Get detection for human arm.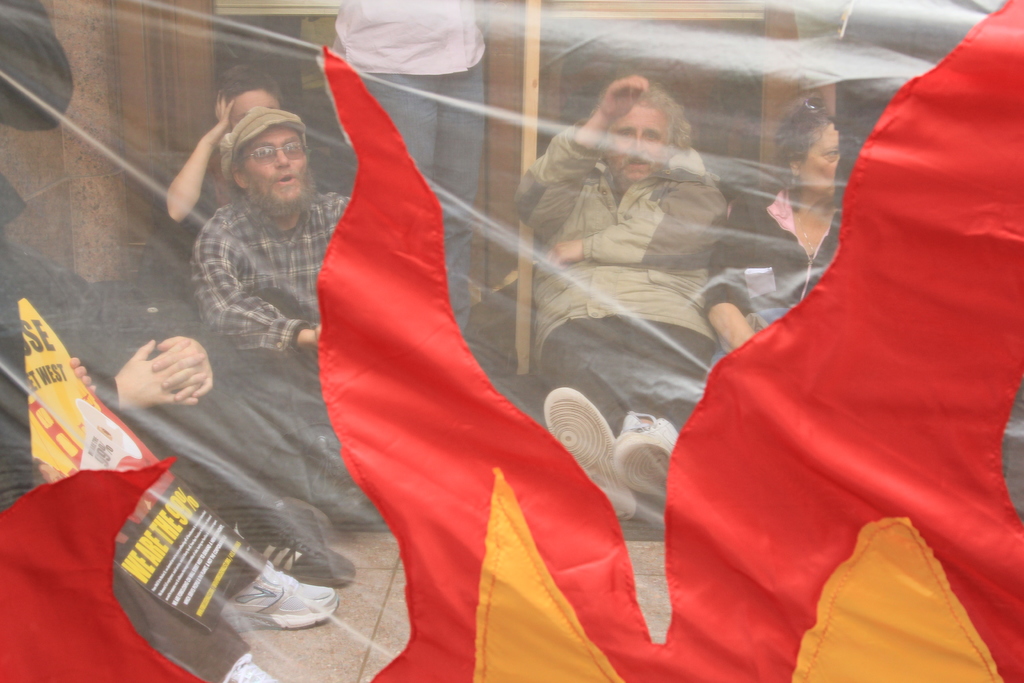
Detection: 0, 333, 207, 427.
